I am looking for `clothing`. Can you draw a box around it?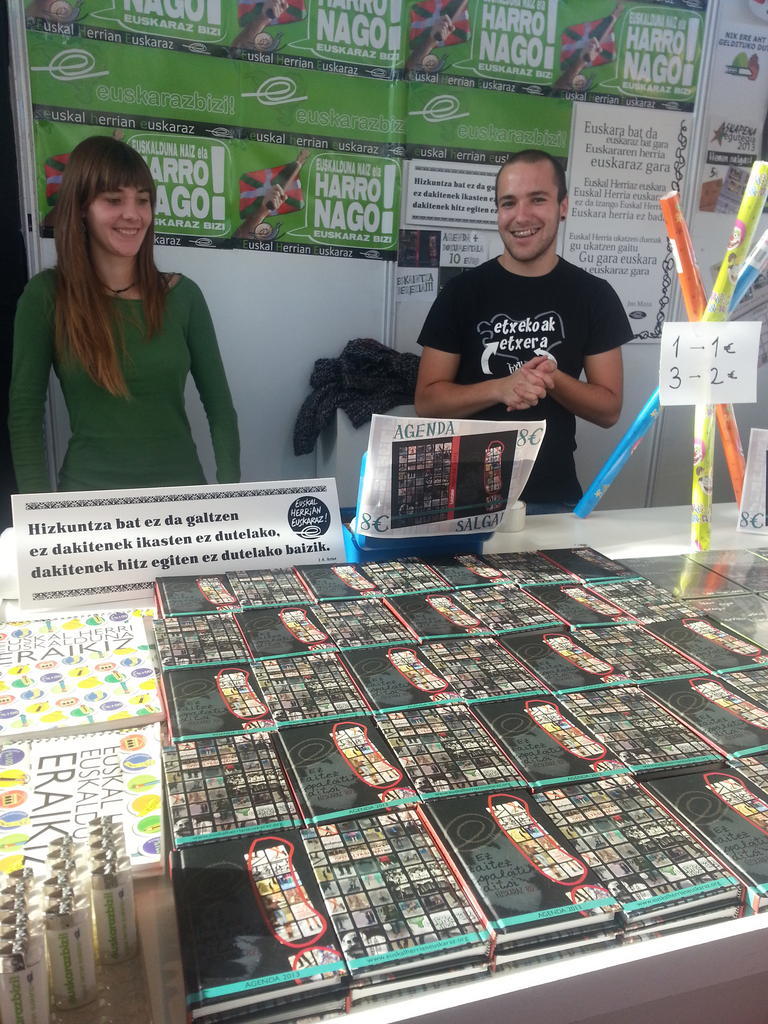
Sure, the bounding box is bbox=(27, 219, 250, 474).
